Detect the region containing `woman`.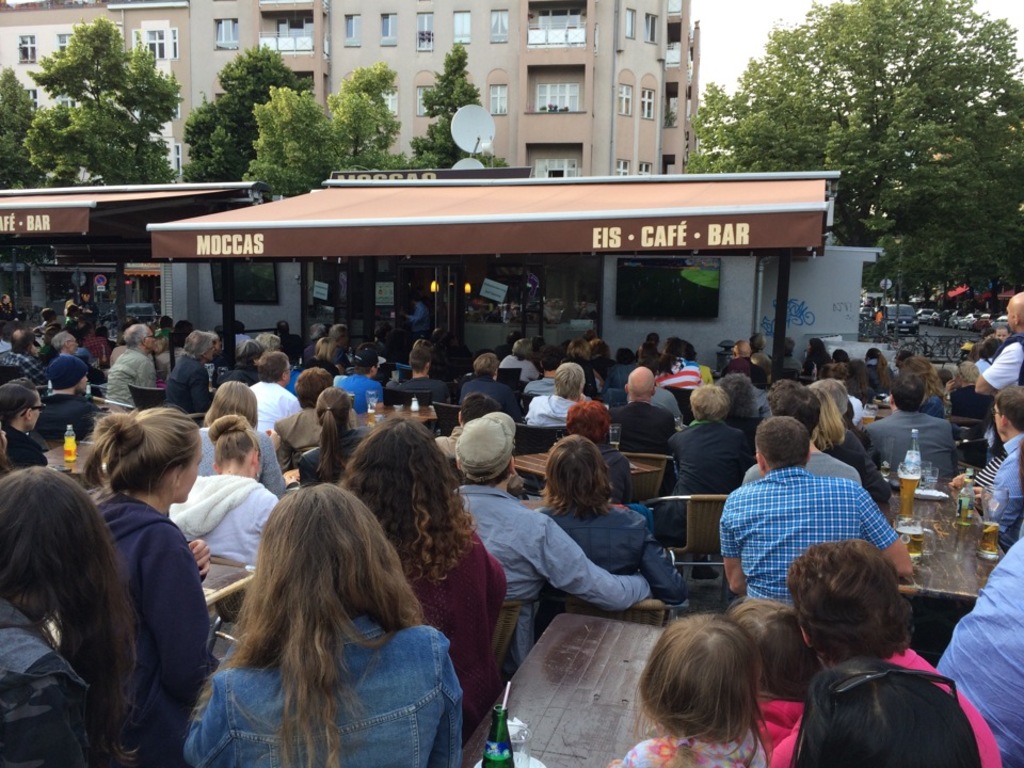
bbox=[868, 347, 897, 395].
